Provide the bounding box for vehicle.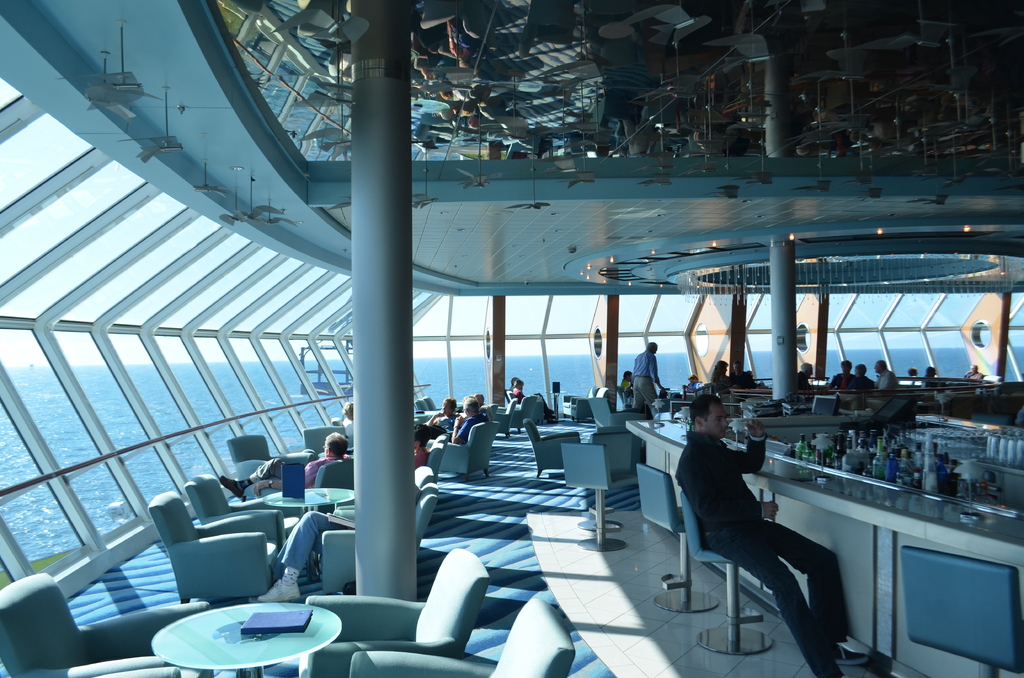
region(0, 0, 1023, 677).
